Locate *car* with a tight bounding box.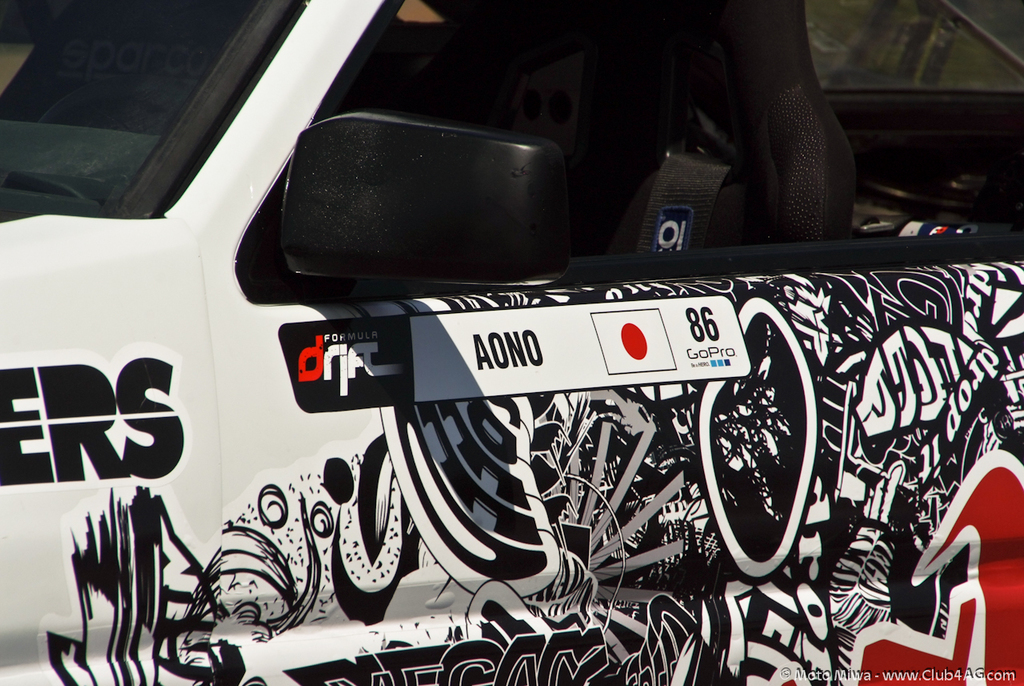
(x1=0, y1=0, x2=1023, y2=685).
